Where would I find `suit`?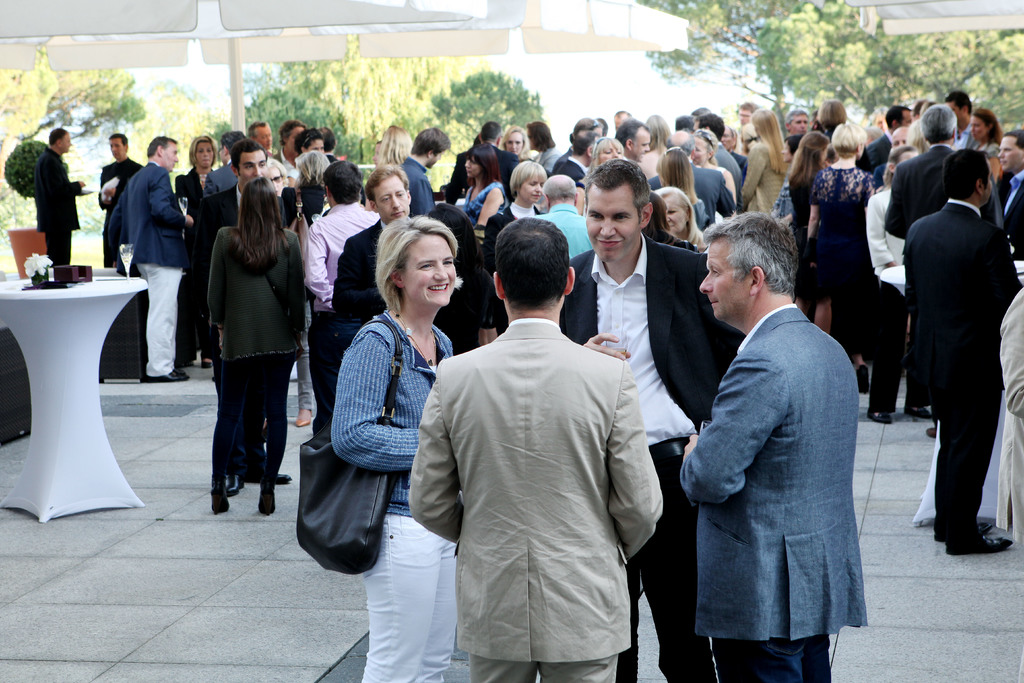
At BBox(1004, 172, 1023, 267).
